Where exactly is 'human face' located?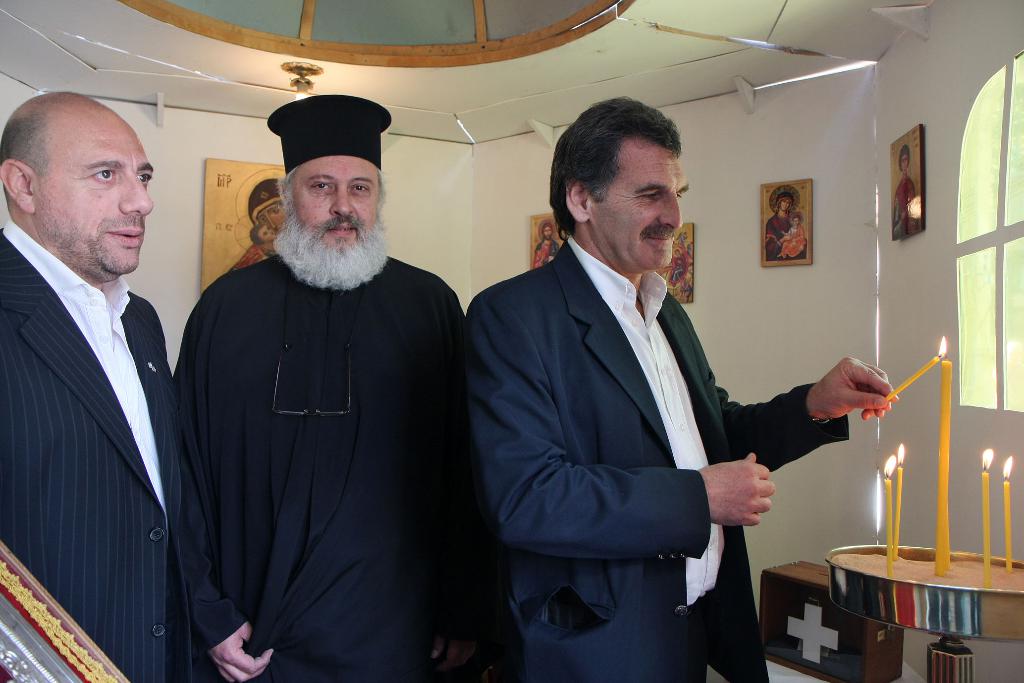
Its bounding box is select_region(591, 149, 689, 267).
